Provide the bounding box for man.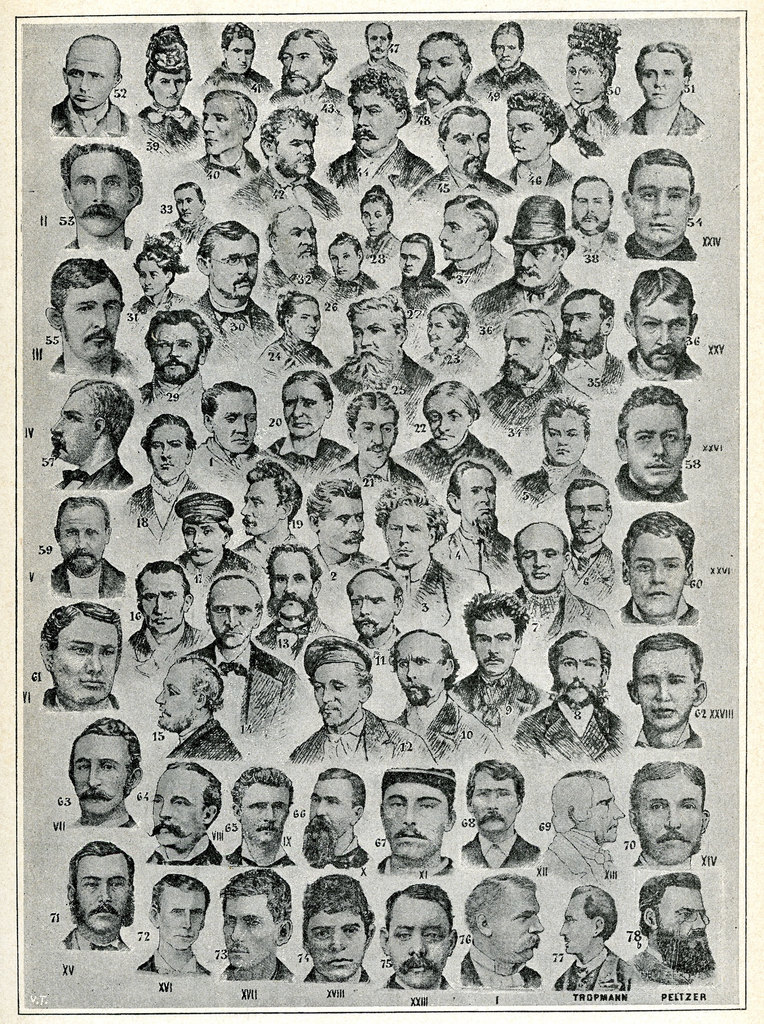
left=189, top=571, right=298, bottom=732.
